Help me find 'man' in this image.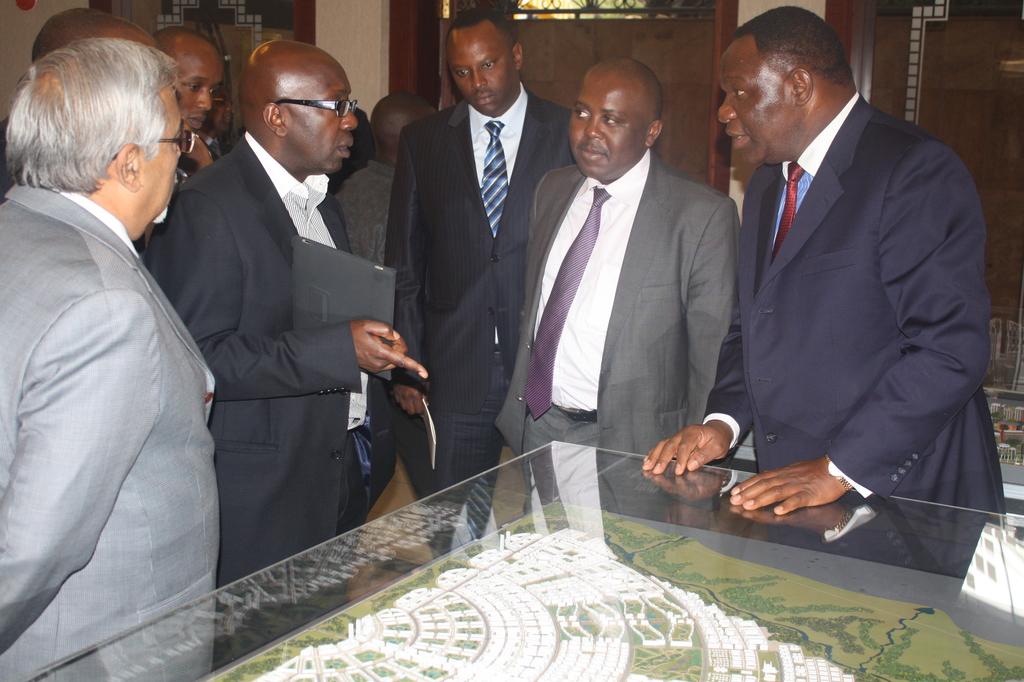
Found it: detection(0, 35, 223, 681).
